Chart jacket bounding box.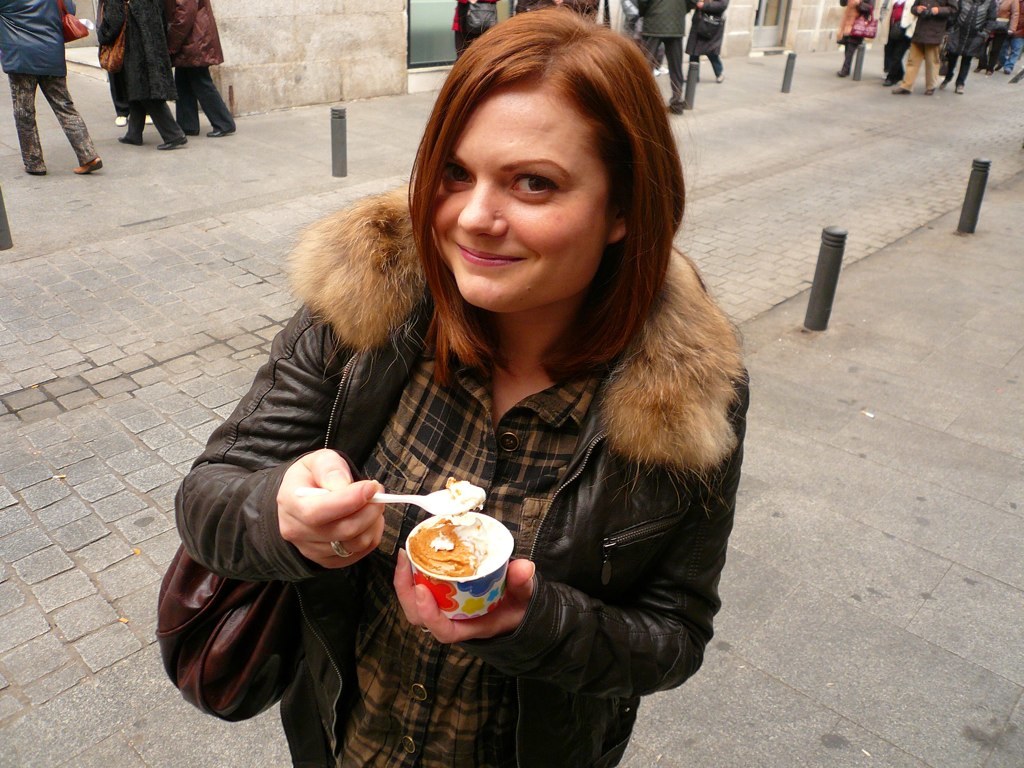
Charted: [x1=91, y1=0, x2=177, y2=106].
